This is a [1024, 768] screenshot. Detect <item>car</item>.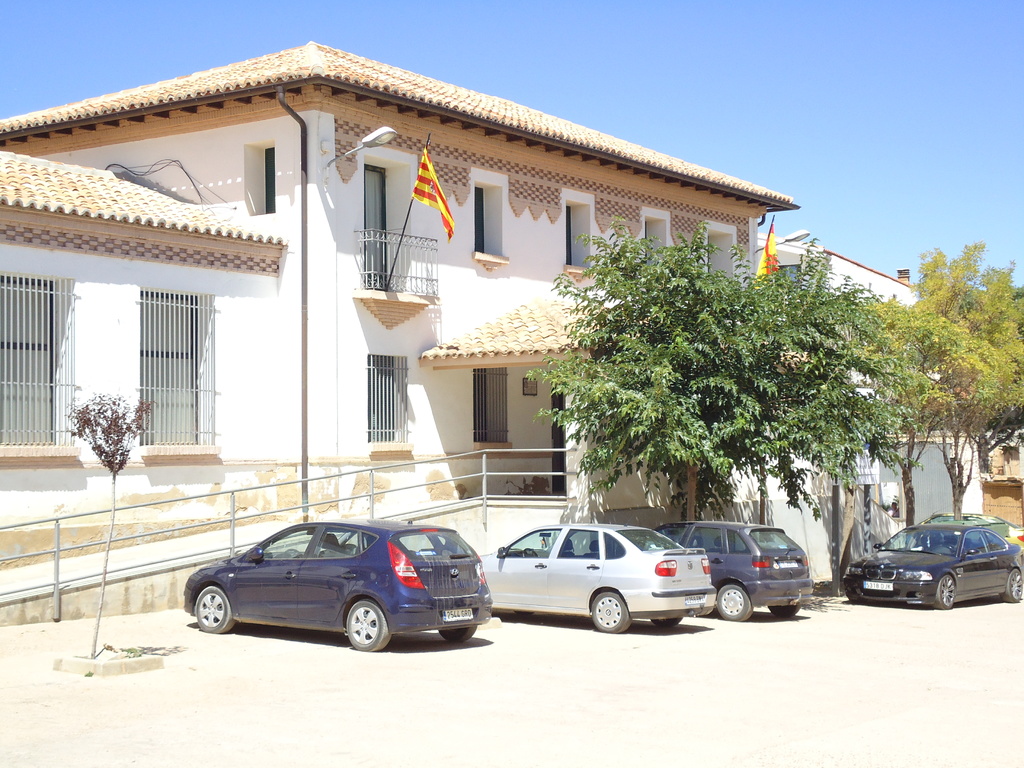
pyautogui.locateOnScreen(844, 516, 1023, 609).
